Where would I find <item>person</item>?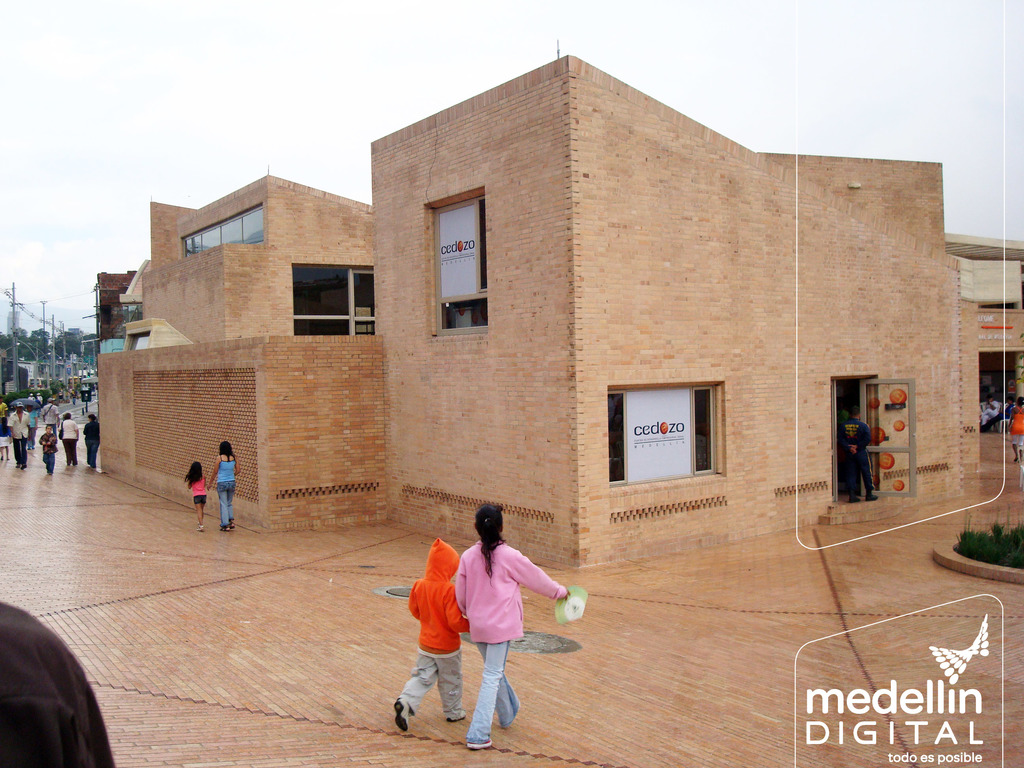
At 84,406,104,467.
